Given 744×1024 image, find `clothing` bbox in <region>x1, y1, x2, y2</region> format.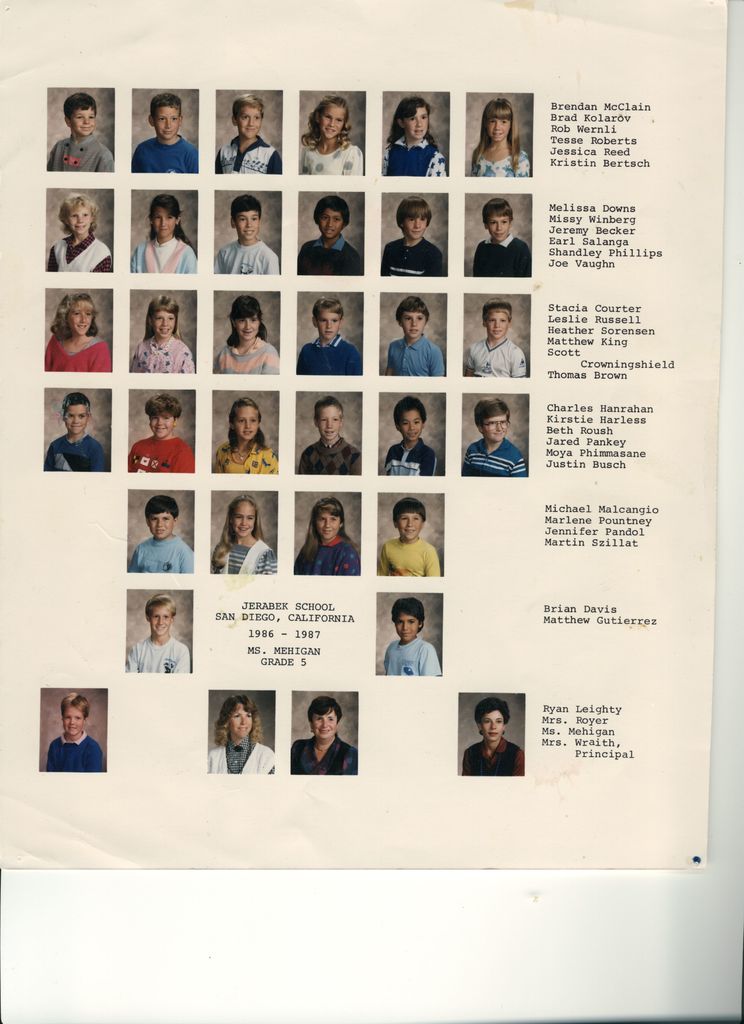
<region>219, 138, 280, 175</region>.
